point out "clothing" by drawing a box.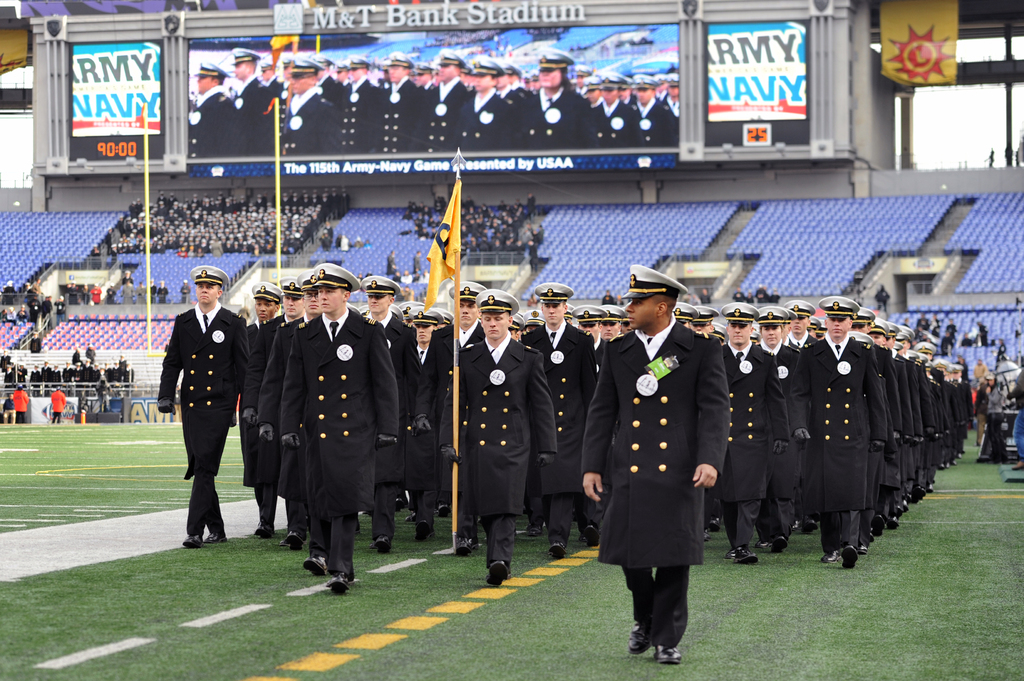
bbox=(630, 95, 671, 152).
